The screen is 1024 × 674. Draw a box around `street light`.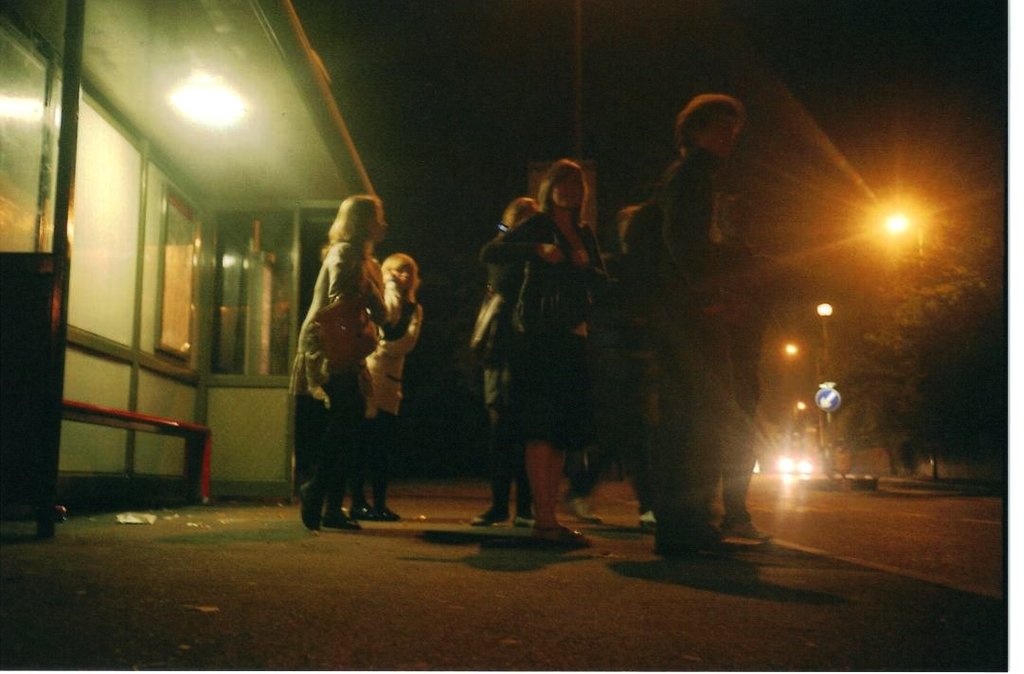
box=[816, 300, 830, 381].
